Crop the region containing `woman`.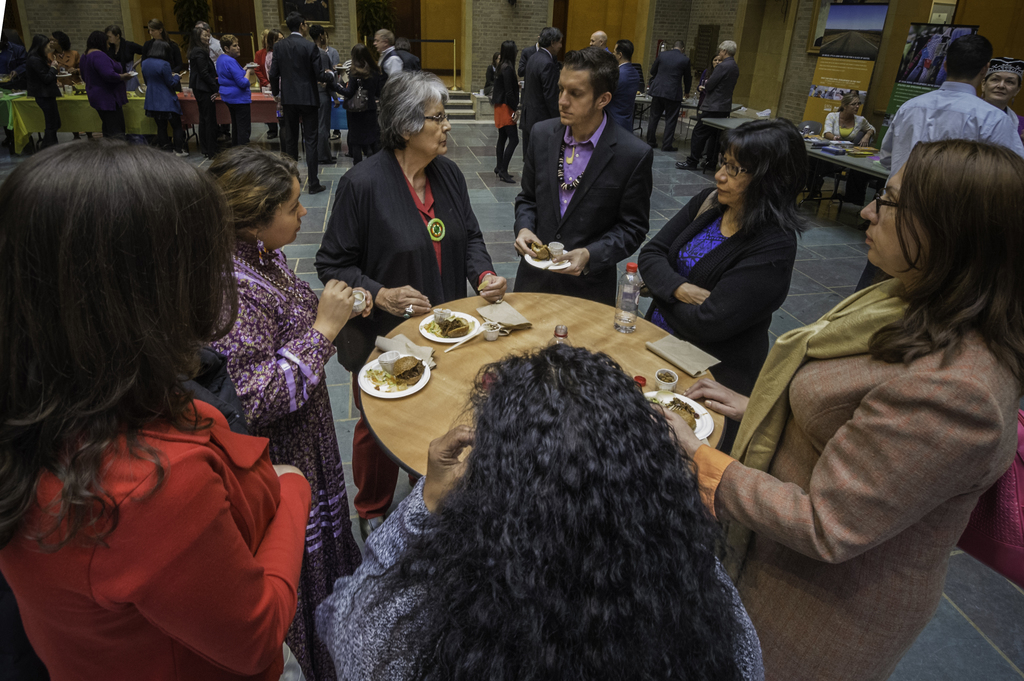
Crop region: locate(184, 26, 218, 157).
